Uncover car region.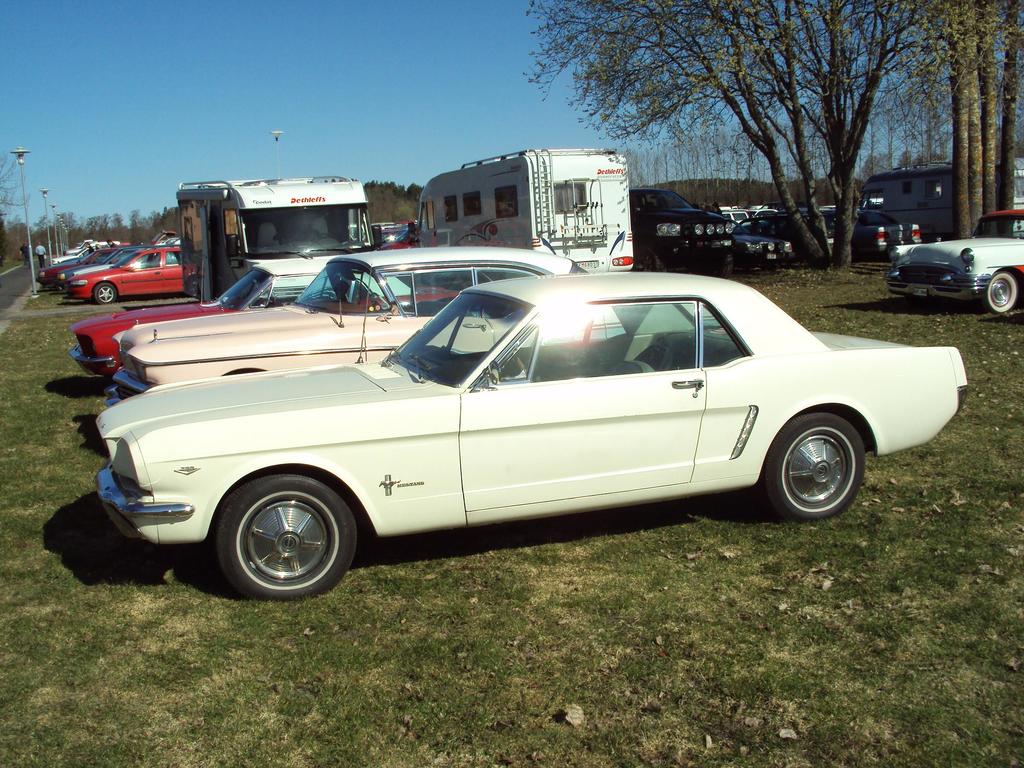
Uncovered: (729, 214, 796, 262).
